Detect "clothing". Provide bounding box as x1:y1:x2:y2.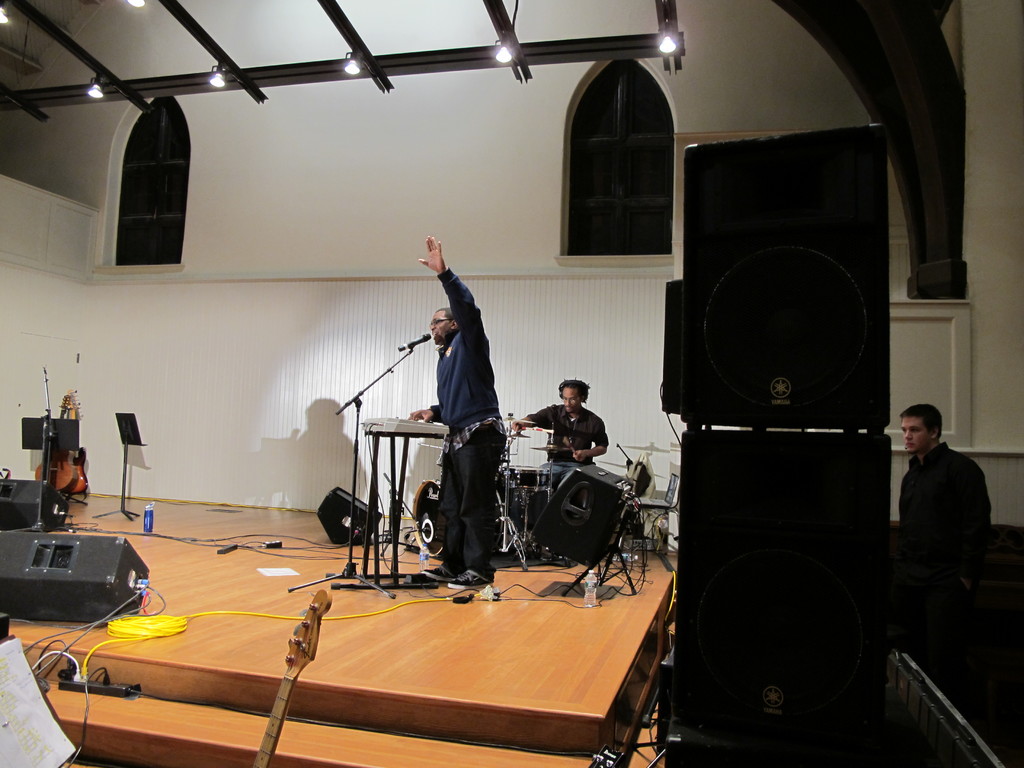
429:287:504:569.
